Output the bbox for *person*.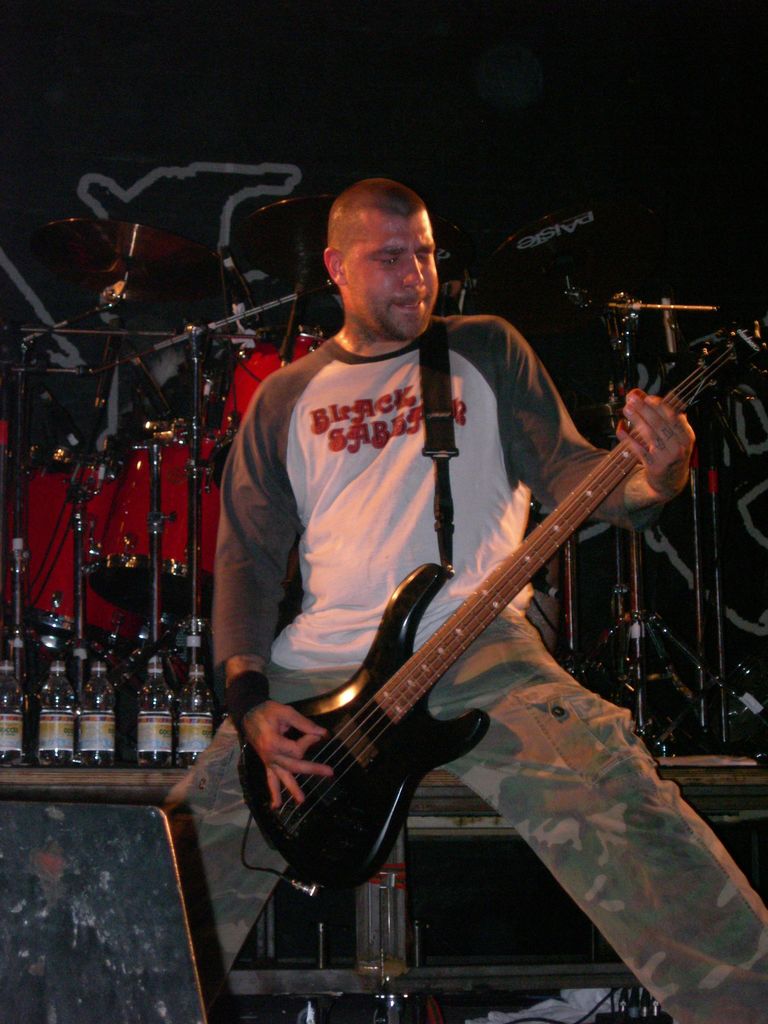
215 125 696 981.
